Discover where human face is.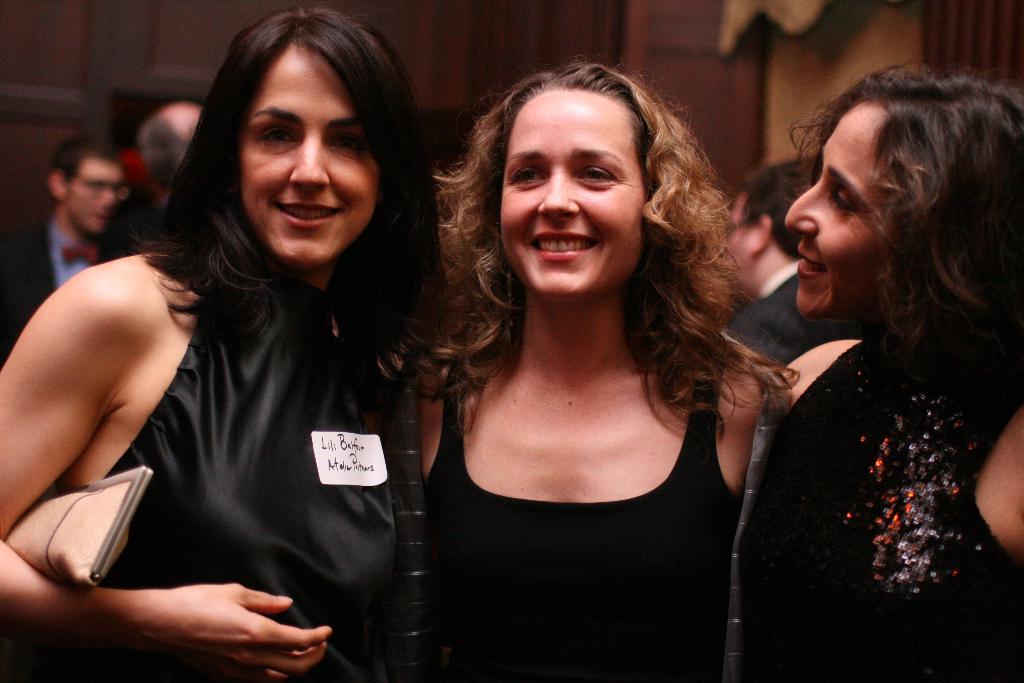
Discovered at (500,89,649,304).
